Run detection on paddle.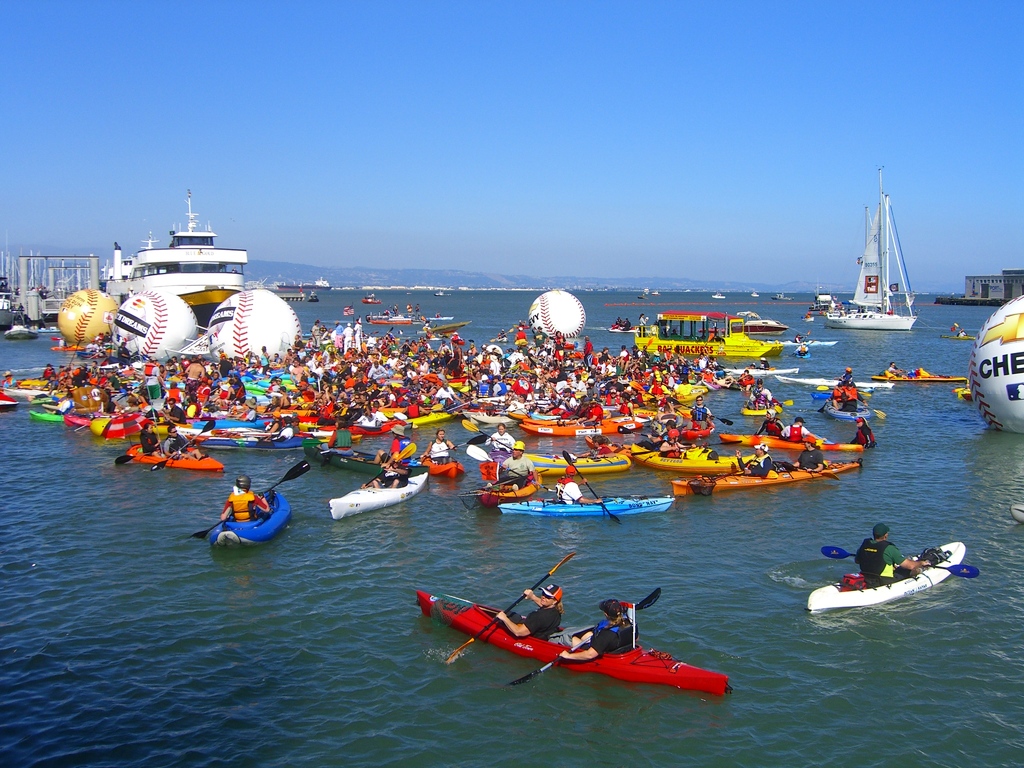
Result: <bbox>803, 515, 970, 623</bbox>.
